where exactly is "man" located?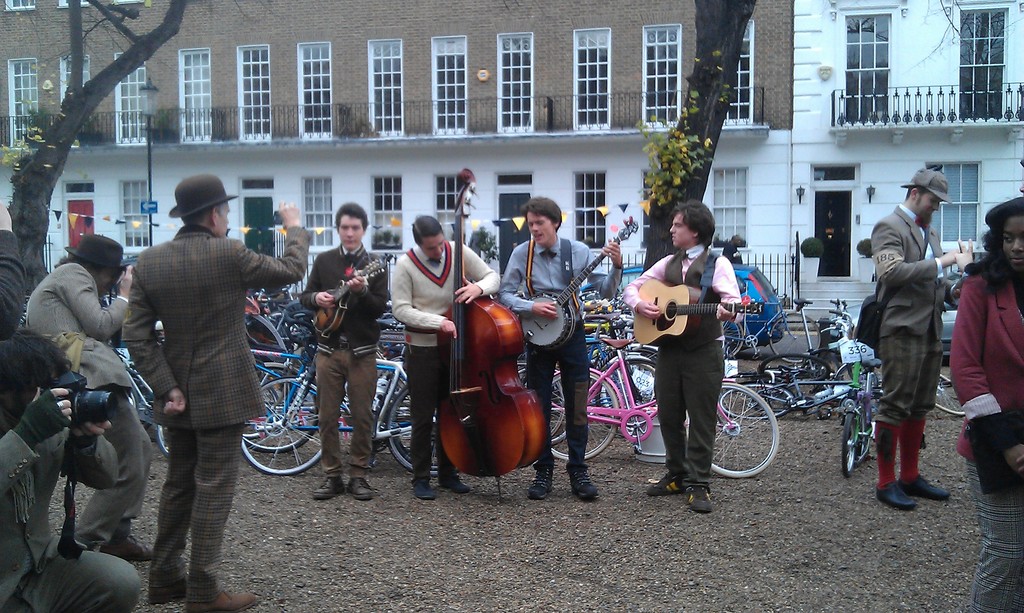
Its bounding box is detection(390, 213, 500, 500).
